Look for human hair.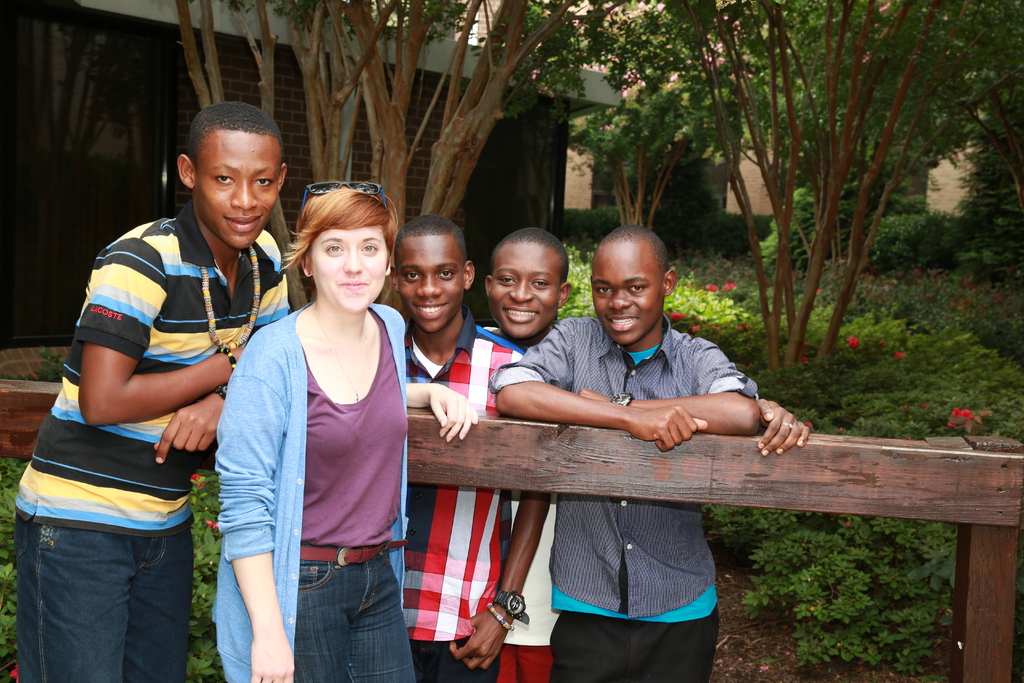
Found: 285:183:387:311.
